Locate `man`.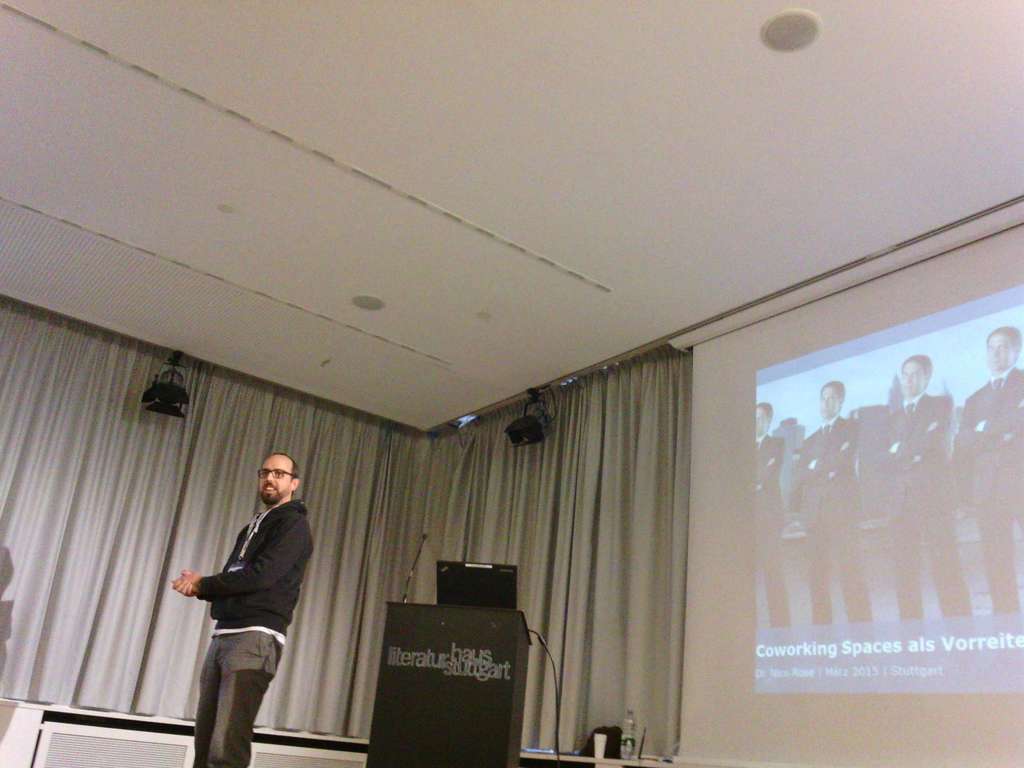
Bounding box: crop(790, 382, 874, 623).
